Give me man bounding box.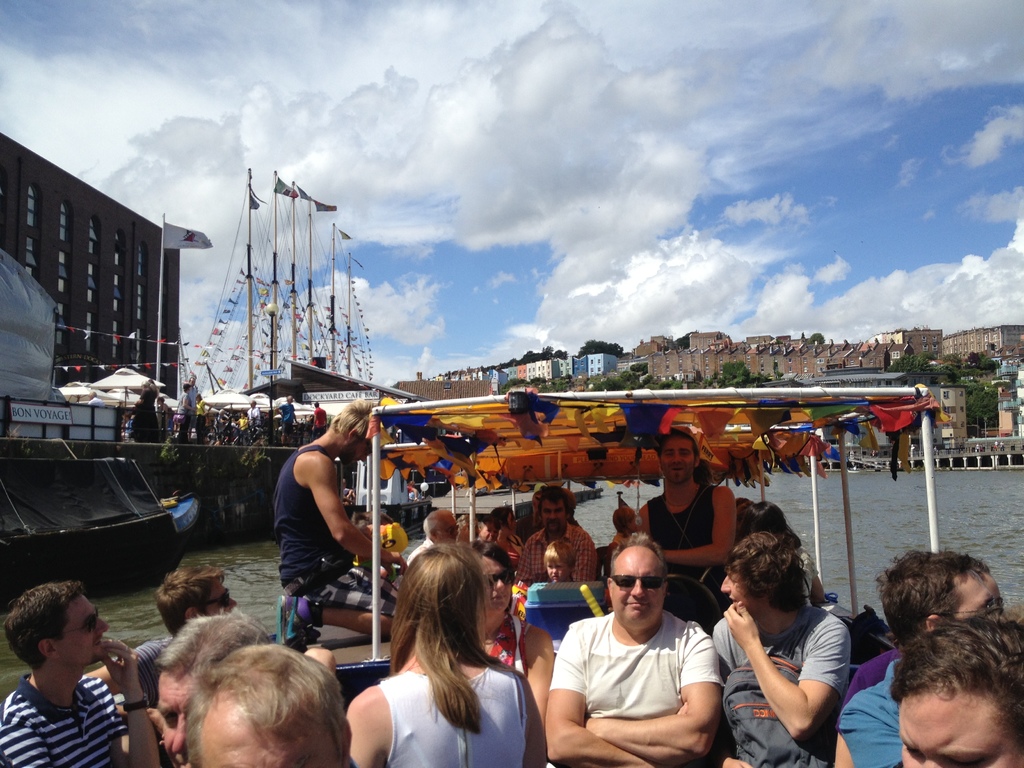
406 509 460 566.
